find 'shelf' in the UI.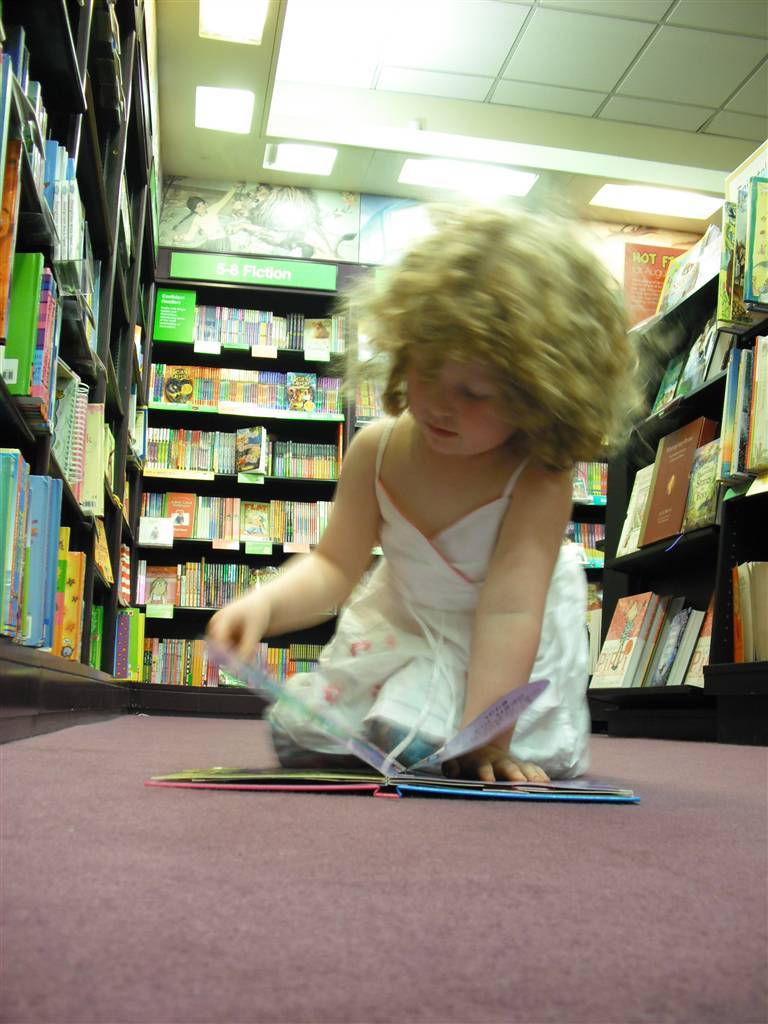
UI element at [157,430,338,487].
